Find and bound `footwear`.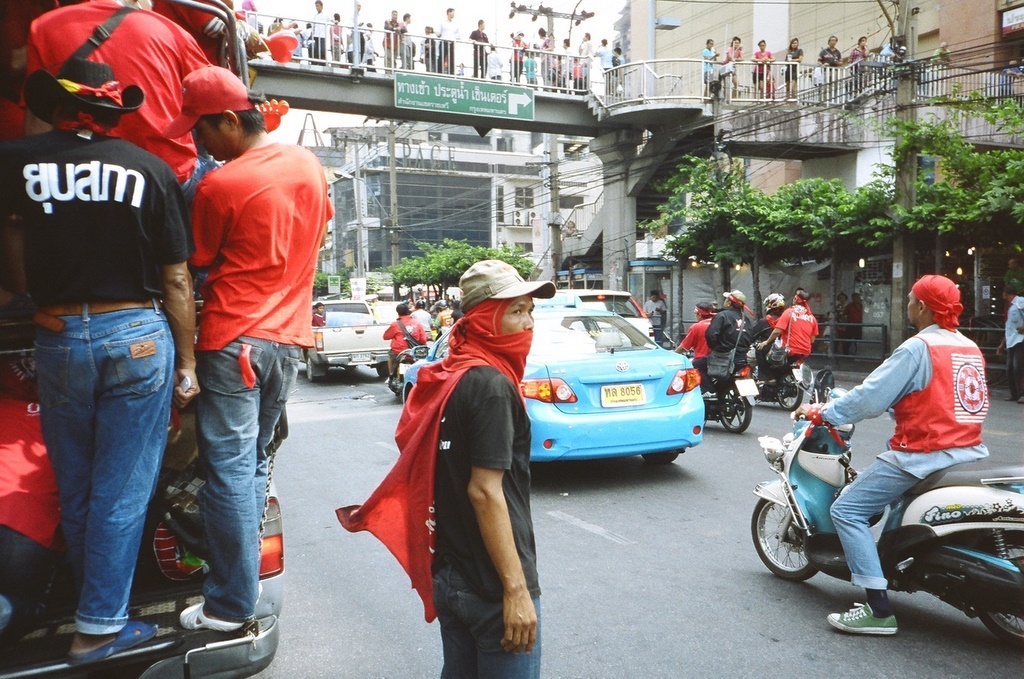
Bound: 828/601/897/633.
